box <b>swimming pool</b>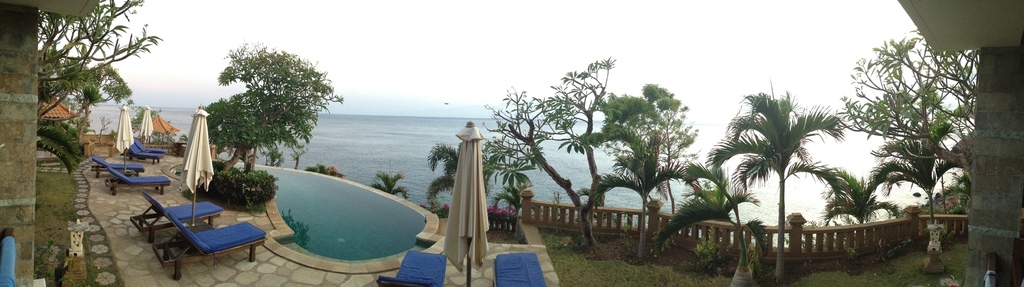
locate(204, 167, 435, 263)
